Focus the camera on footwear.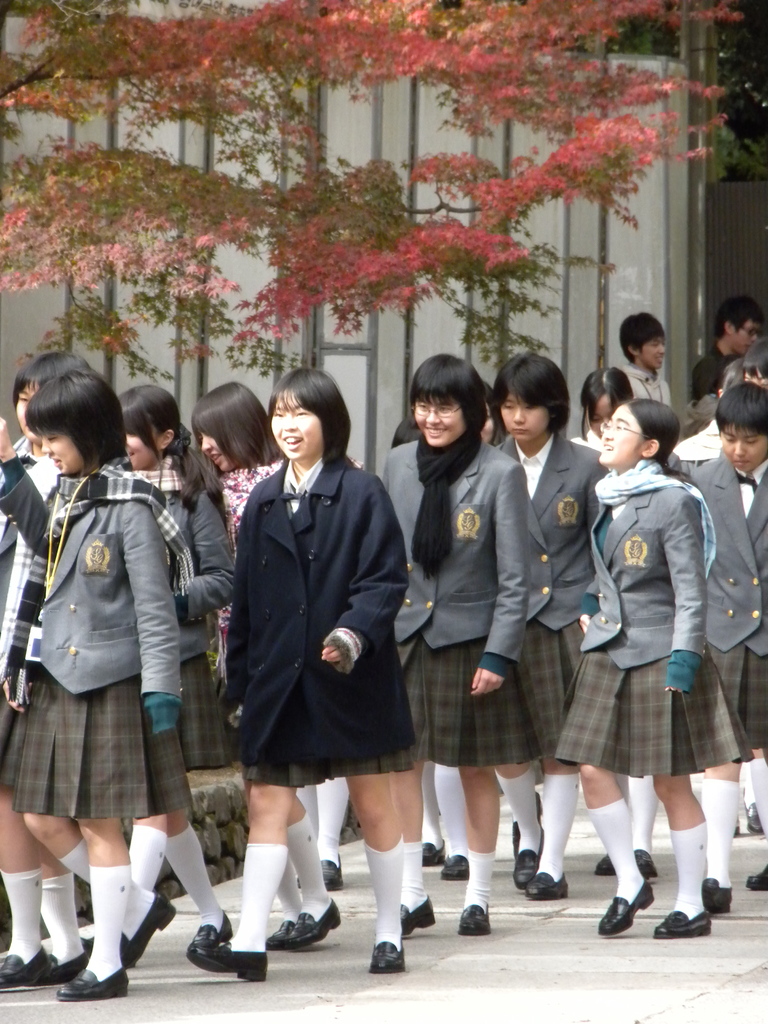
Focus region: (415, 838, 444, 867).
